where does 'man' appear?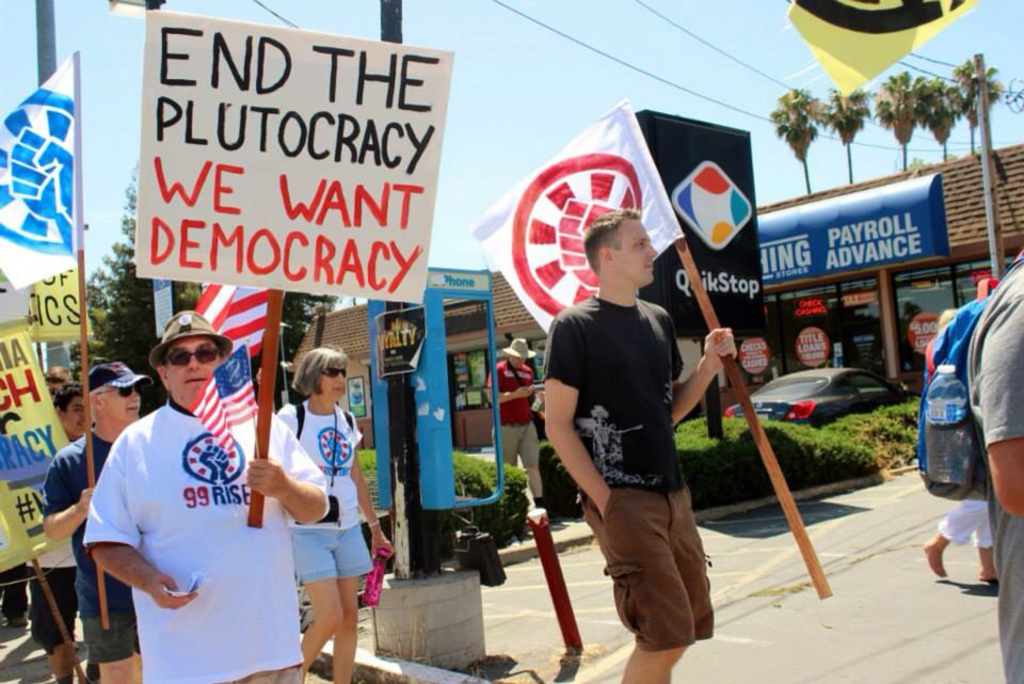
Appears at {"x1": 67, "y1": 321, "x2": 329, "y2": 667}.
